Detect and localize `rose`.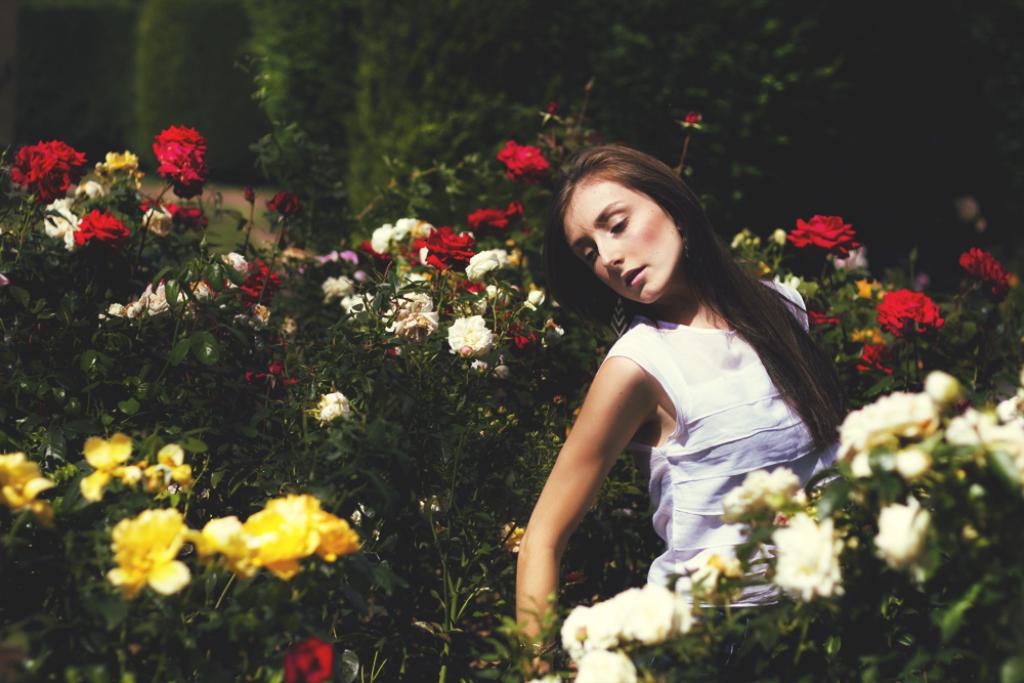
Localized at Rect(7, 136, 88, 206).
